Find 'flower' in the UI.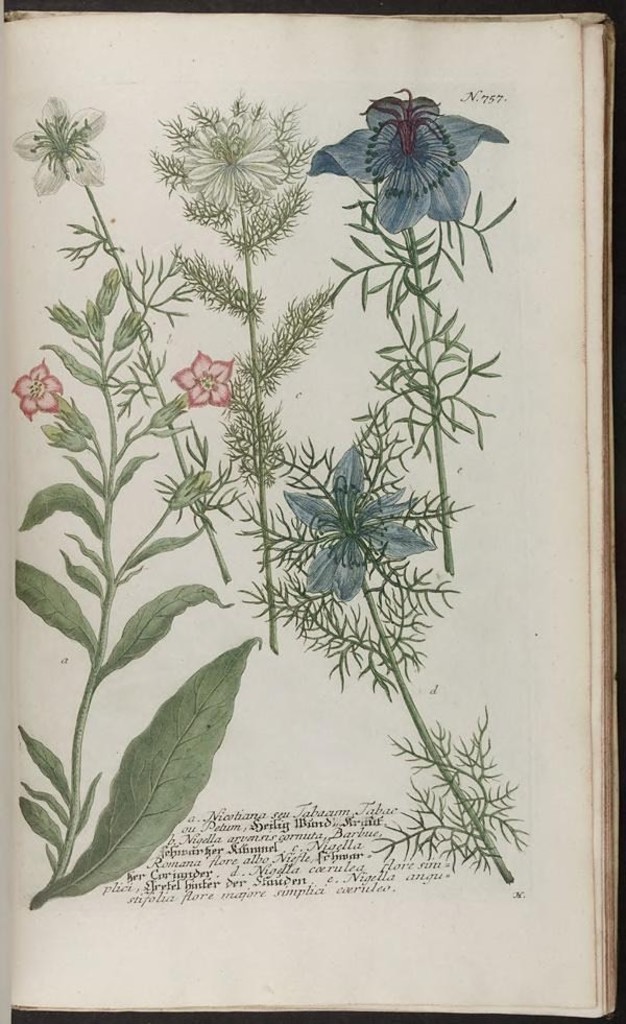
UI element at 171:346:232:407.
